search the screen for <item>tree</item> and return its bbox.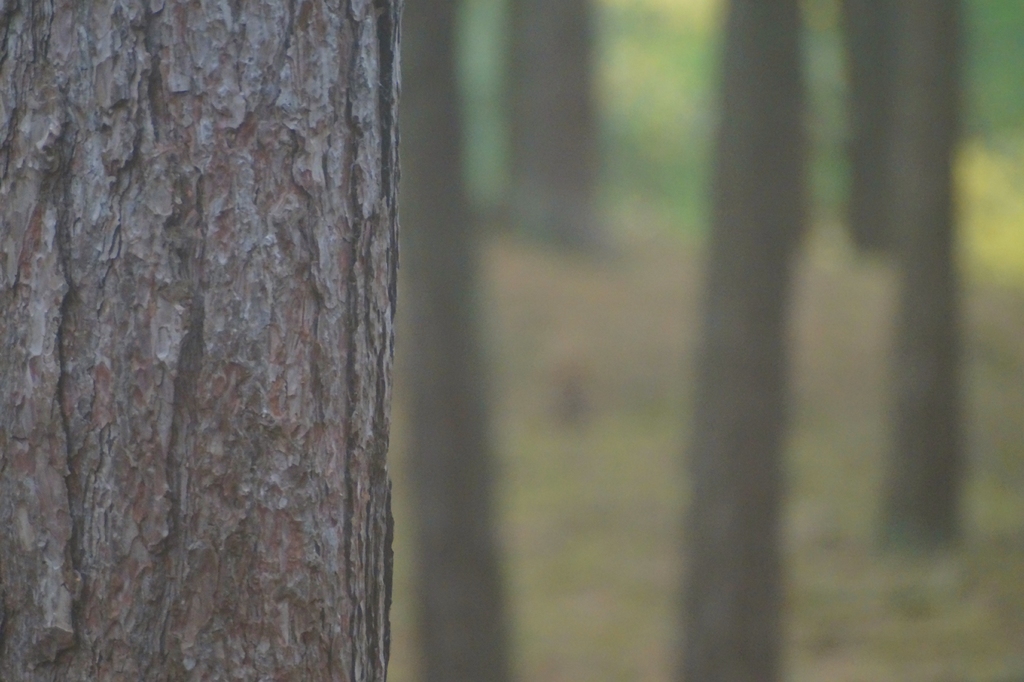
Found: BBox(840, 0, 900, 251).
